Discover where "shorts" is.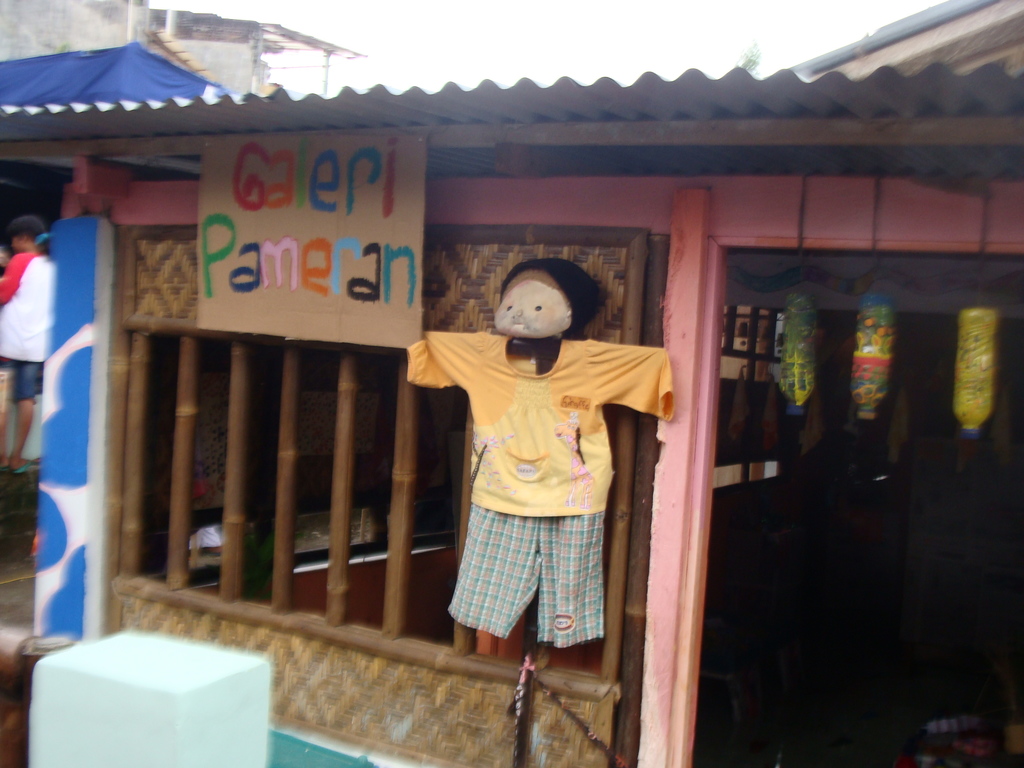
Discovered at l=435, t=493, r=615, b=643.
